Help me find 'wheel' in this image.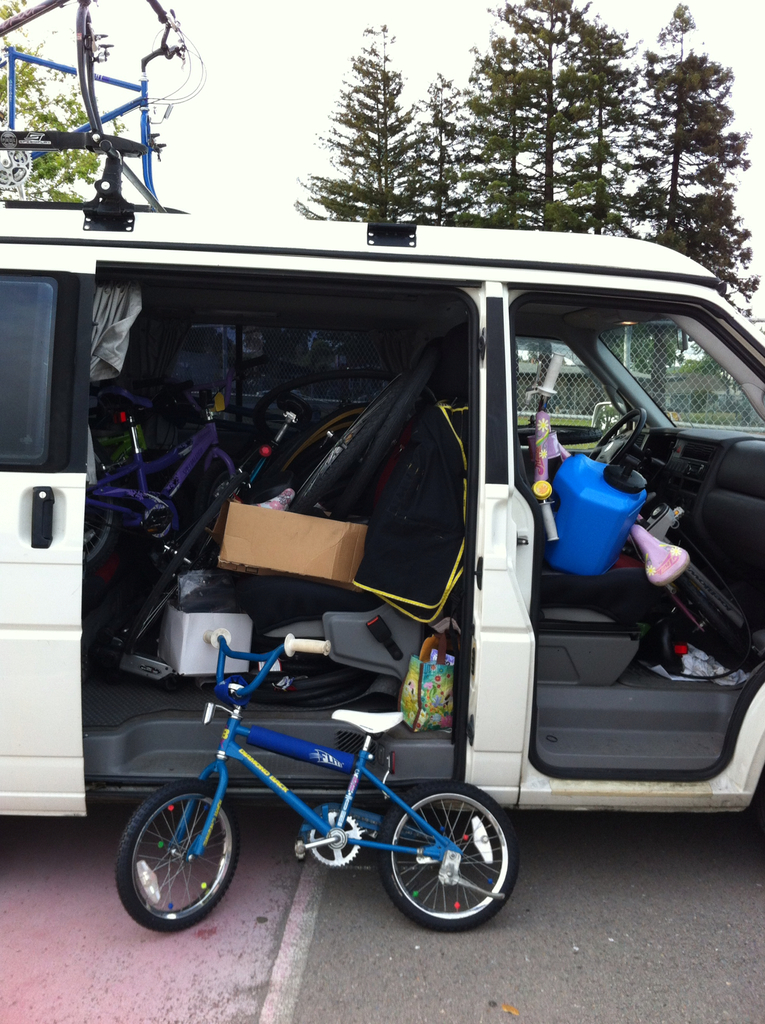
Found it: region(375, 781, 519, 932).
